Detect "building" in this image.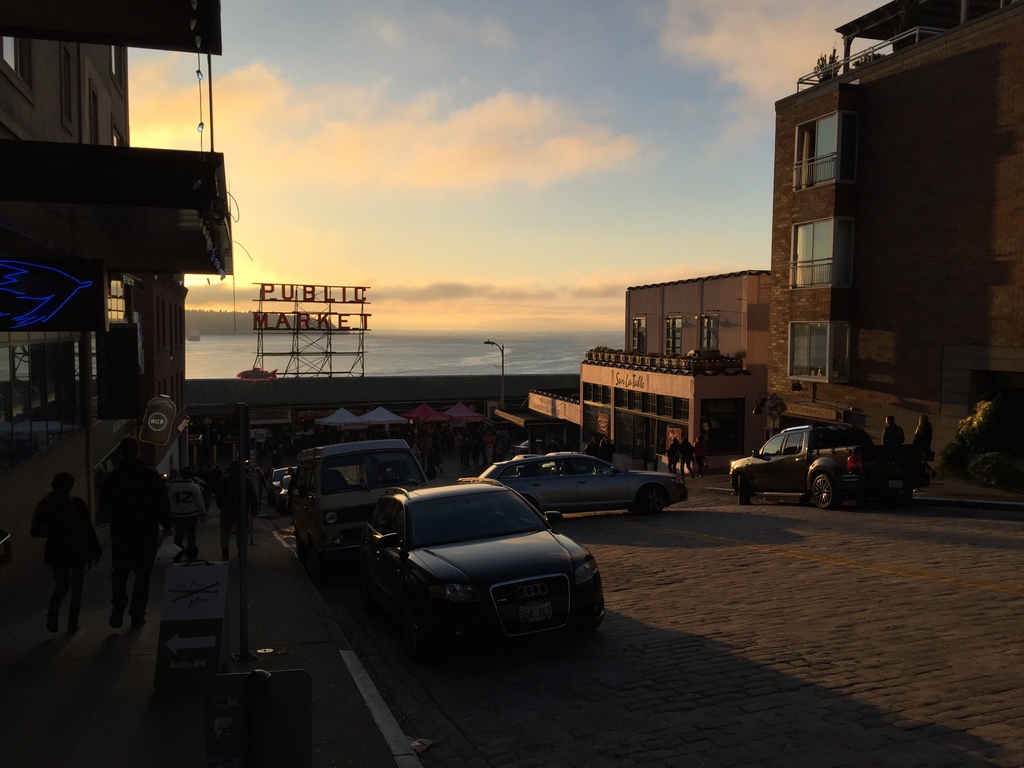
Detection: <bbox>625, 271, 772, 414</bbox>.
